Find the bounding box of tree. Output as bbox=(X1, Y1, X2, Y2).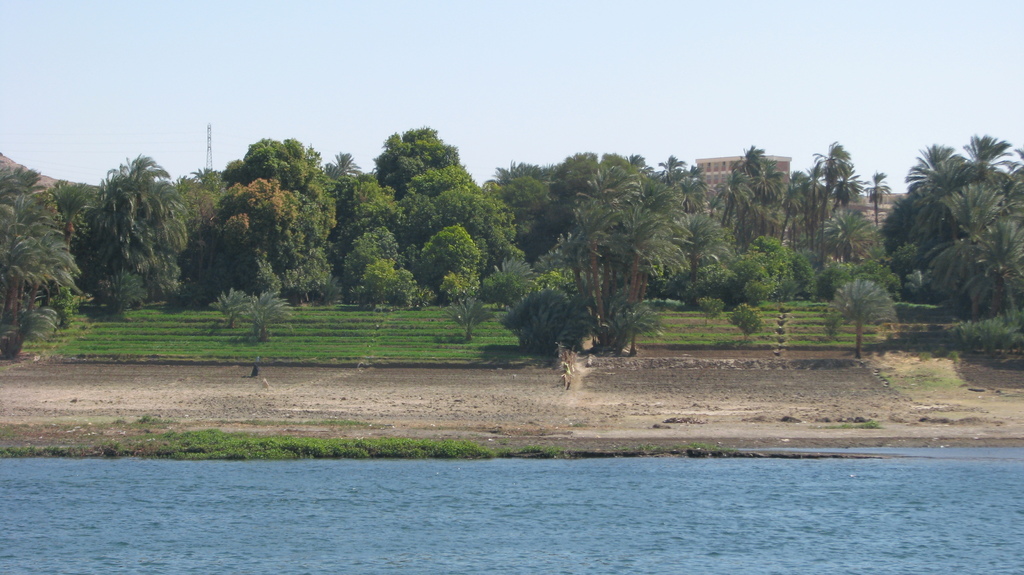
bbox=(0, 172, 94, 342).
